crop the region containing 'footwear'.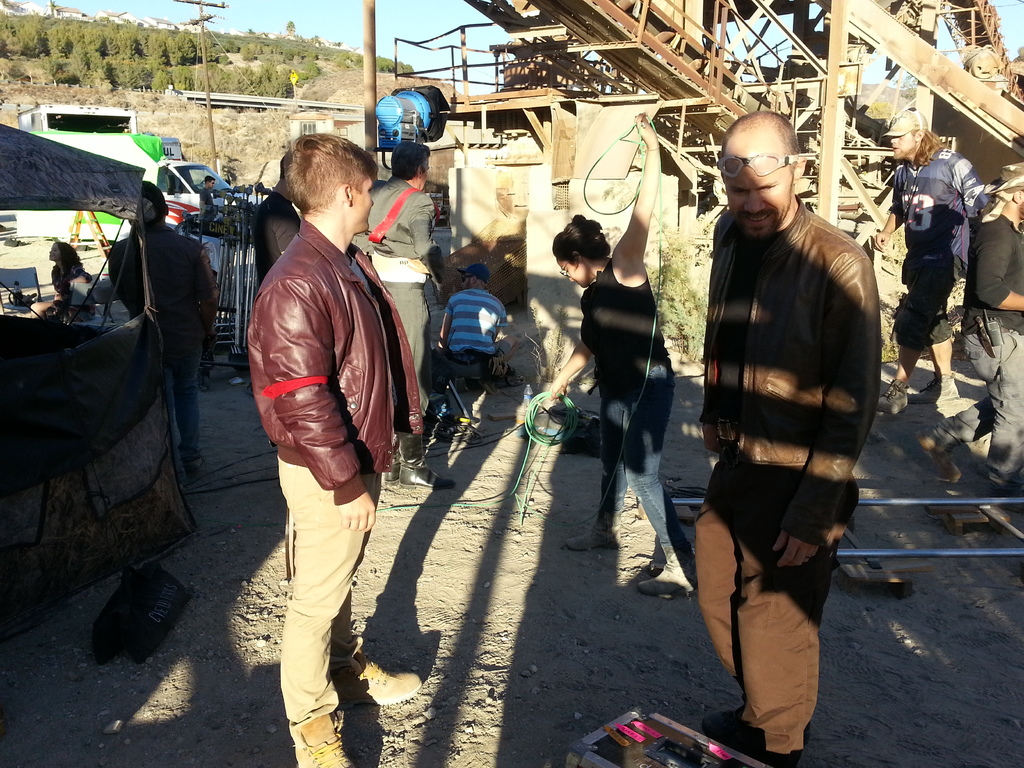
Crop region: 336 635 419 710.
